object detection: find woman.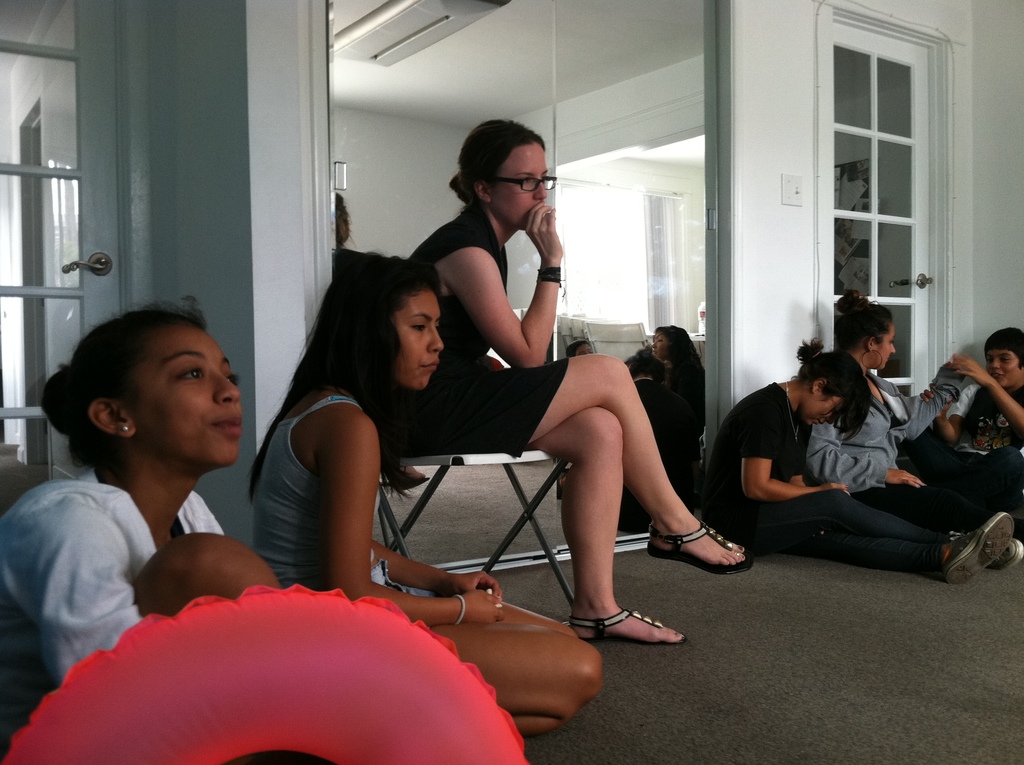
pyautogui.locateOnScreen(0, 295, 279, 760).
